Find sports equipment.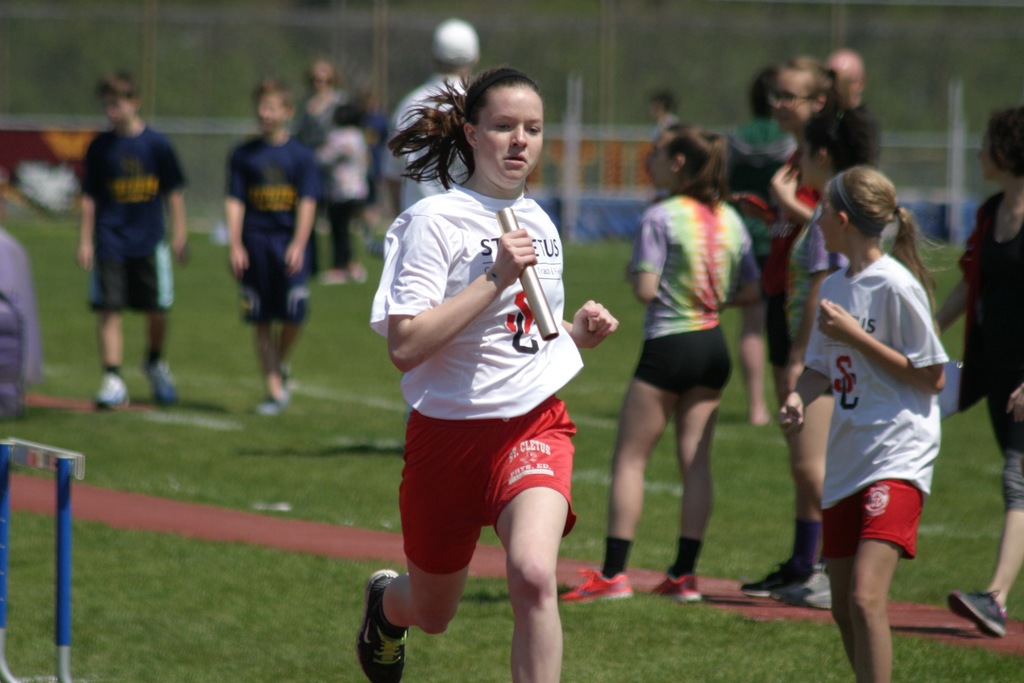
(252,391,291,420).
